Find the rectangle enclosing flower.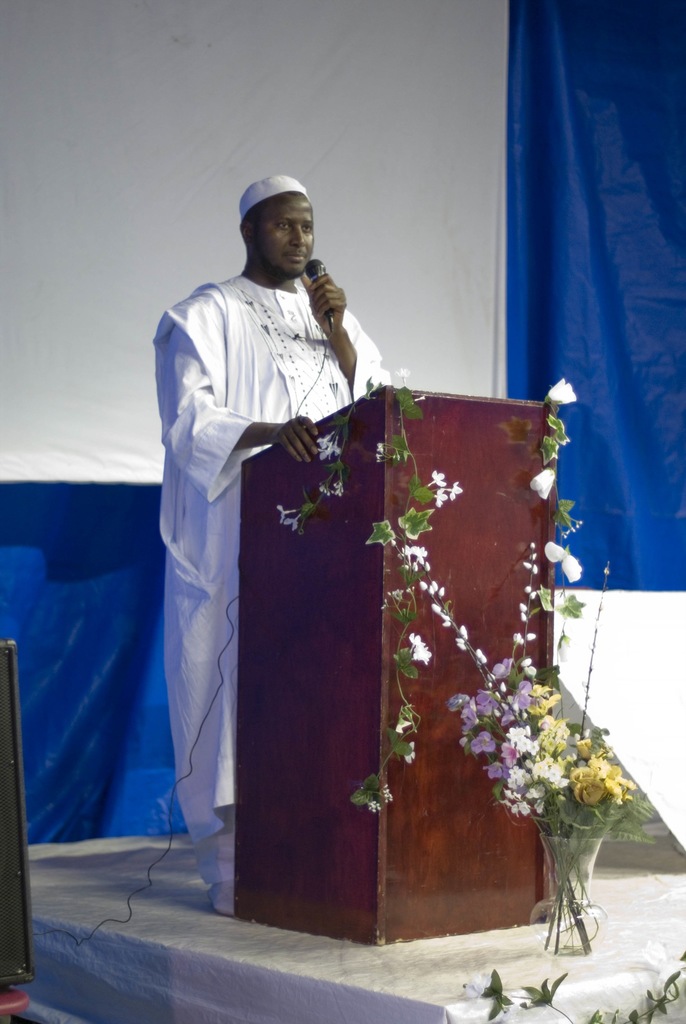
429:488:450:509.
